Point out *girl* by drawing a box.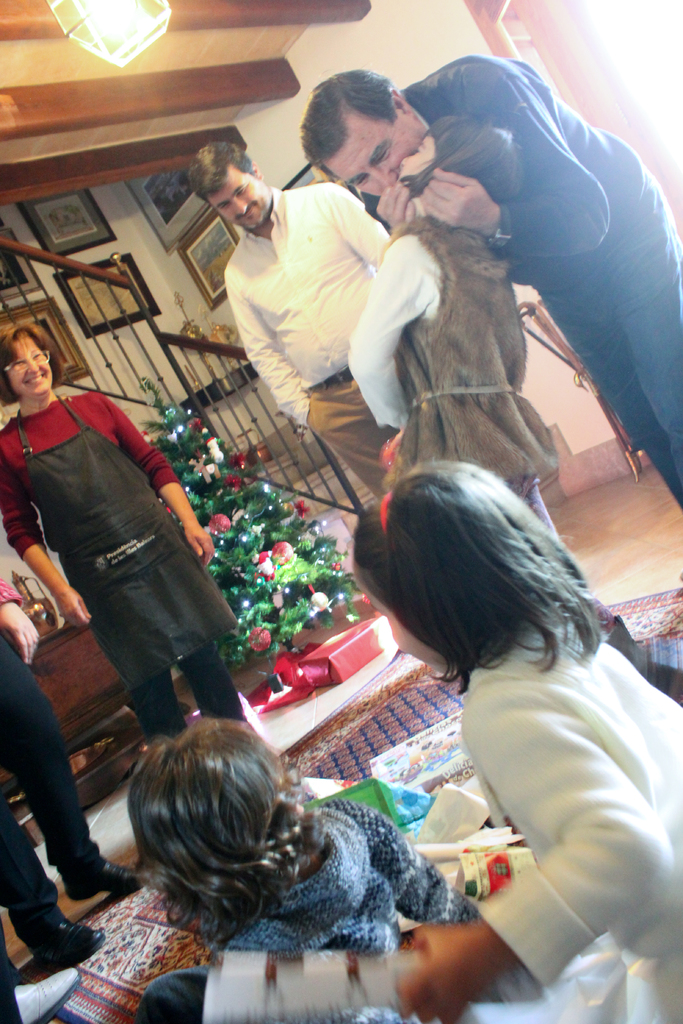
rect(344, 111, 568, 557).
